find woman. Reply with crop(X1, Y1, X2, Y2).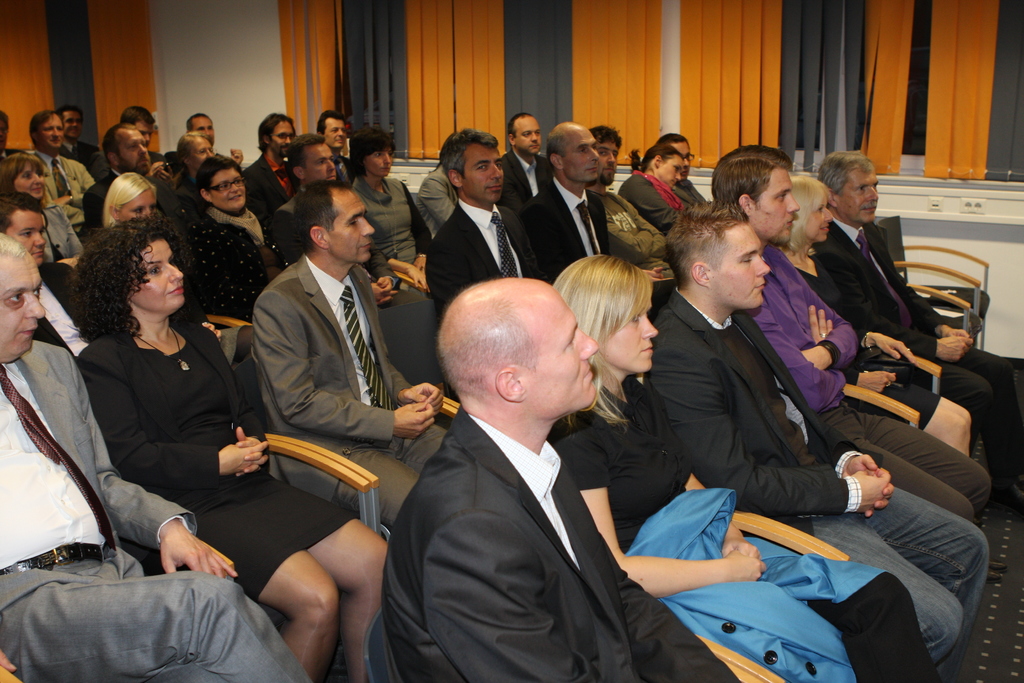
crop(775, 173, 970, 463).
